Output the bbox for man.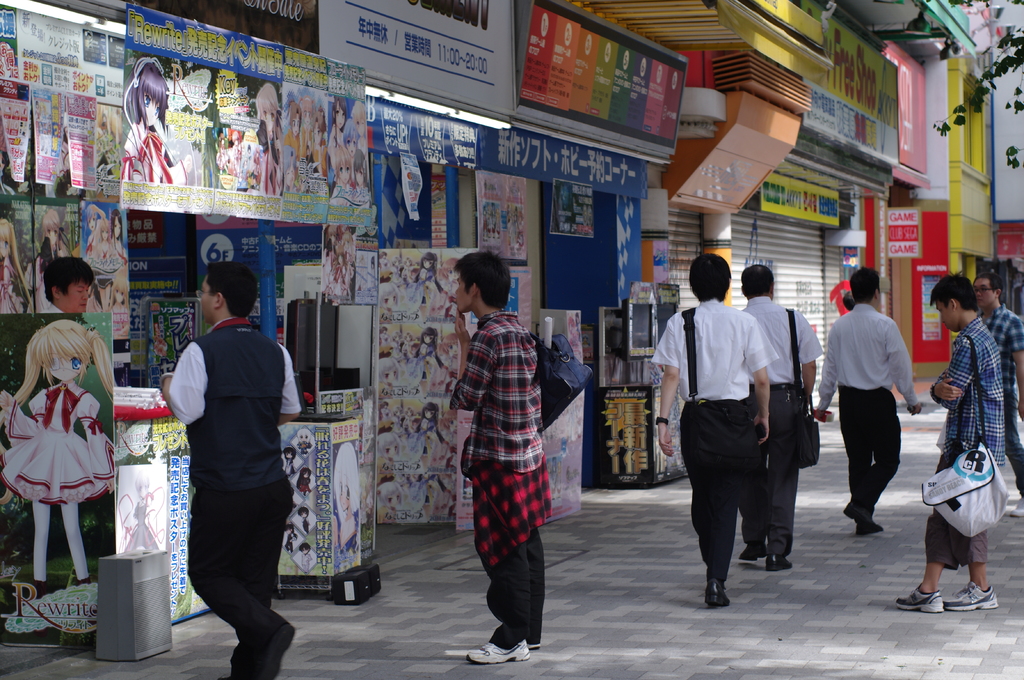
box=[45, 253, 95, 311].
